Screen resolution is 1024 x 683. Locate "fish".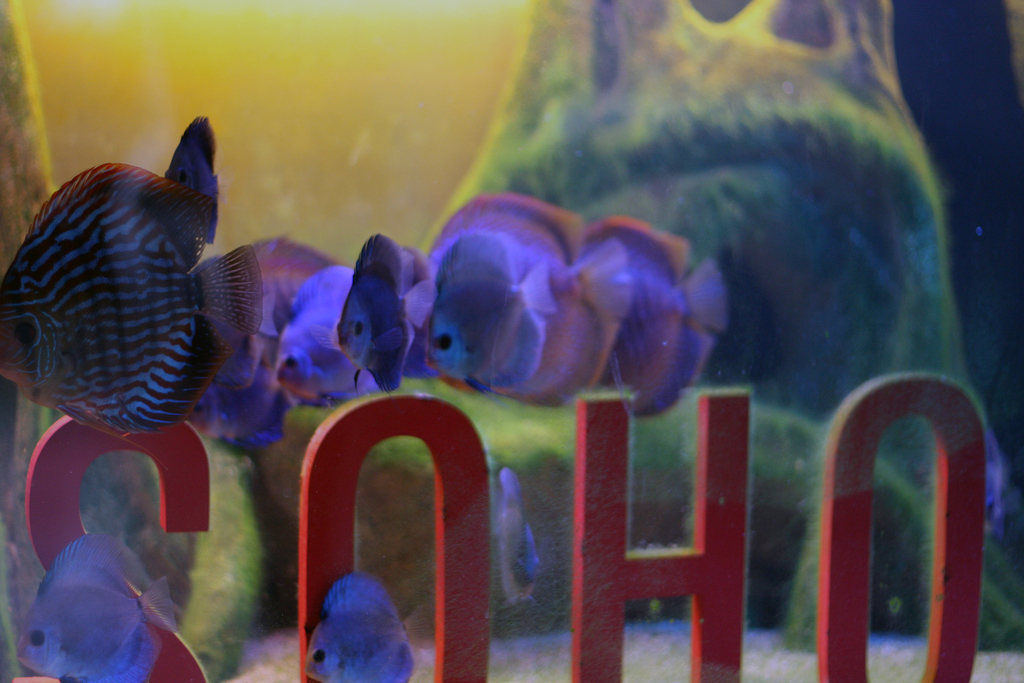
<box>421,233,598,391</box>.
